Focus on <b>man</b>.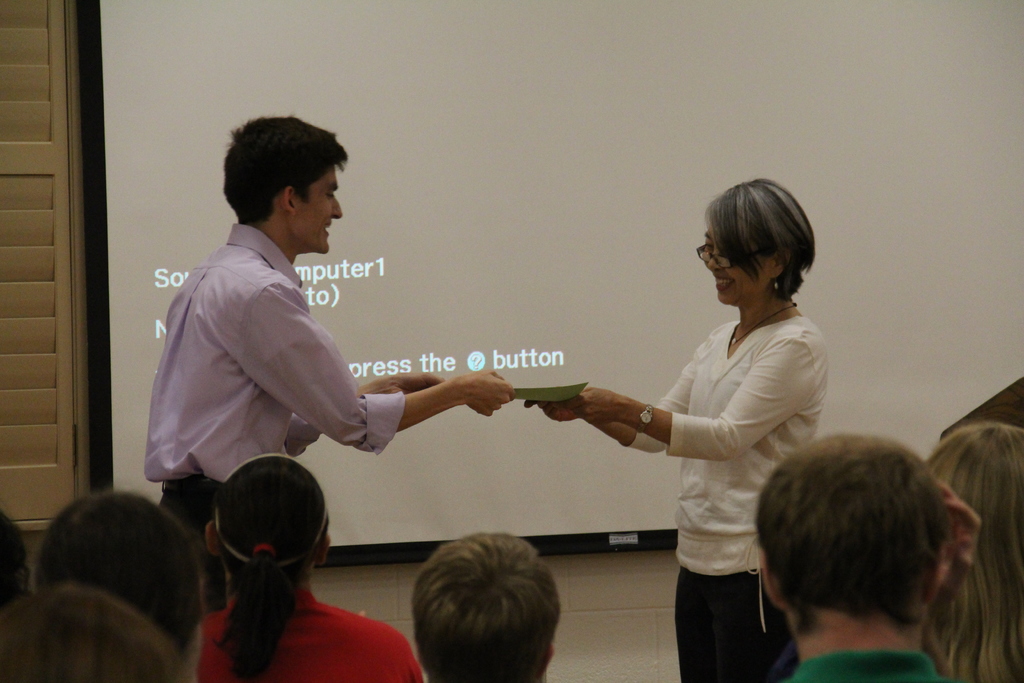
Focused at <box>743,434,956,682</box>.
